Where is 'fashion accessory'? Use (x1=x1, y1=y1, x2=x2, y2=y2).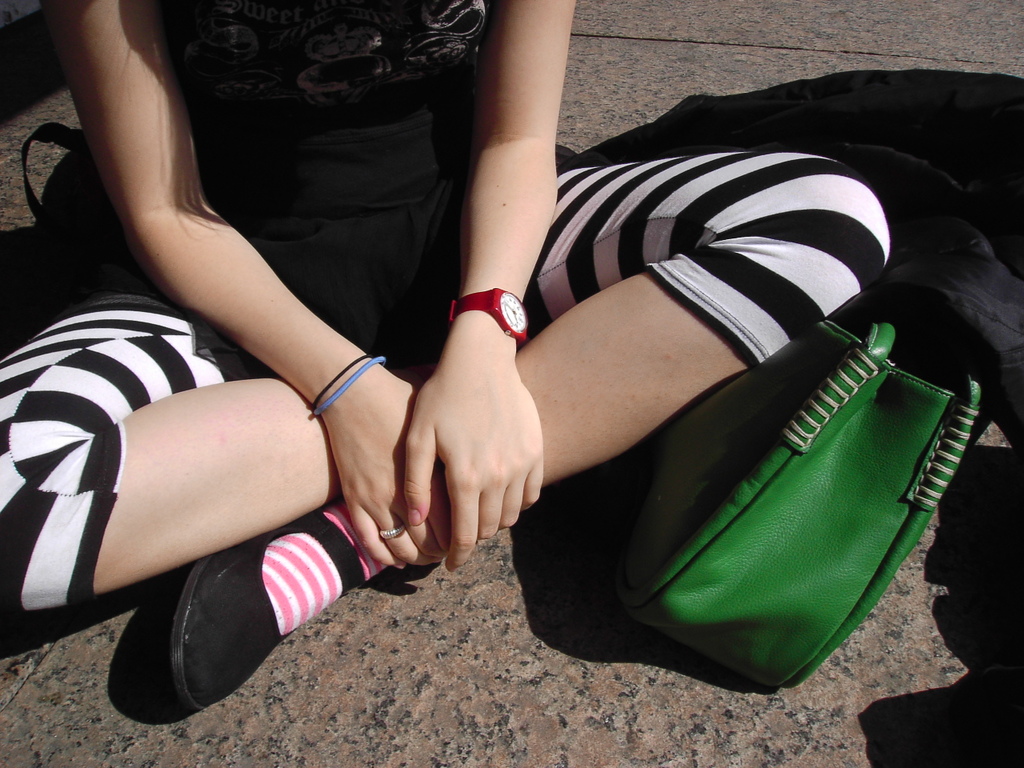
(x1=447, y1=286, x2=524, y2=346).
